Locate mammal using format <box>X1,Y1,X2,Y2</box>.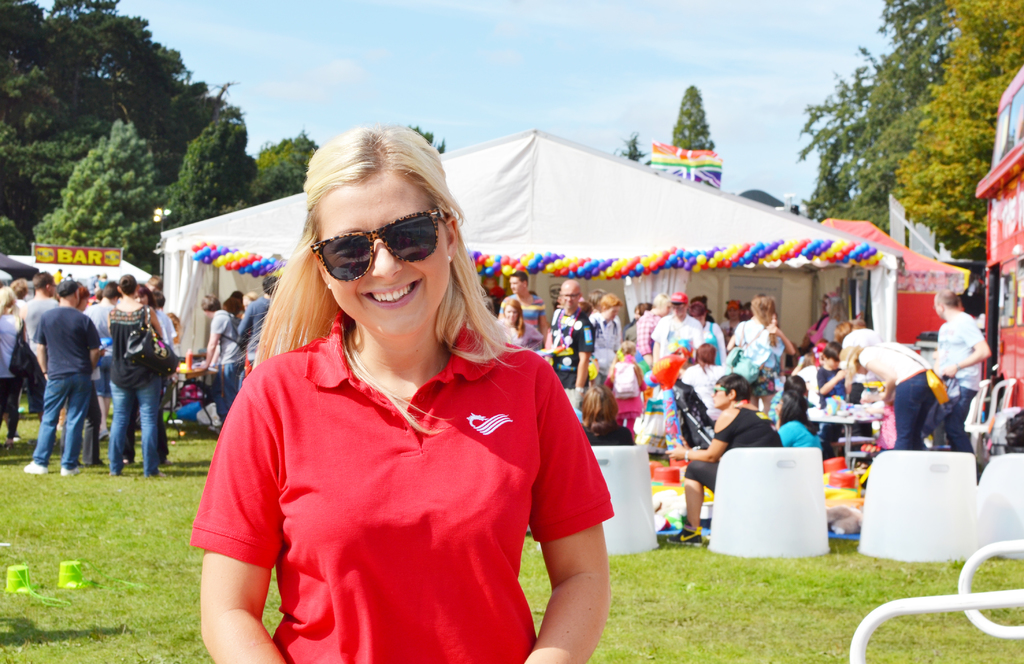
<box>682,343,721,417</box>.
